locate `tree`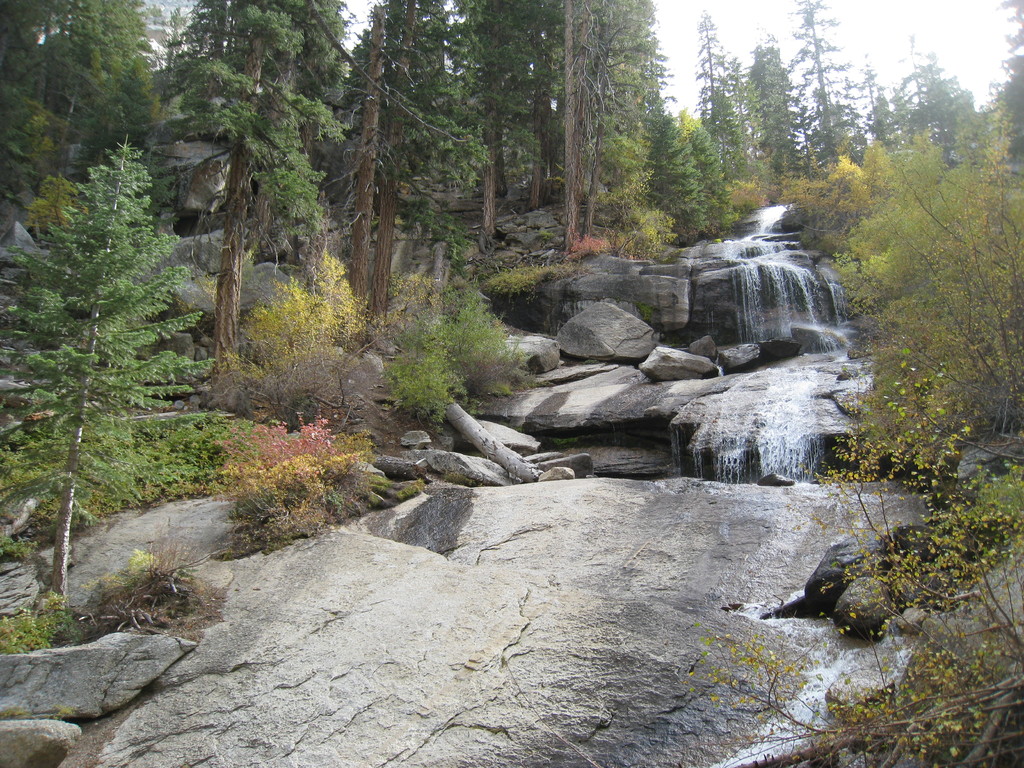
842/62/904/161
